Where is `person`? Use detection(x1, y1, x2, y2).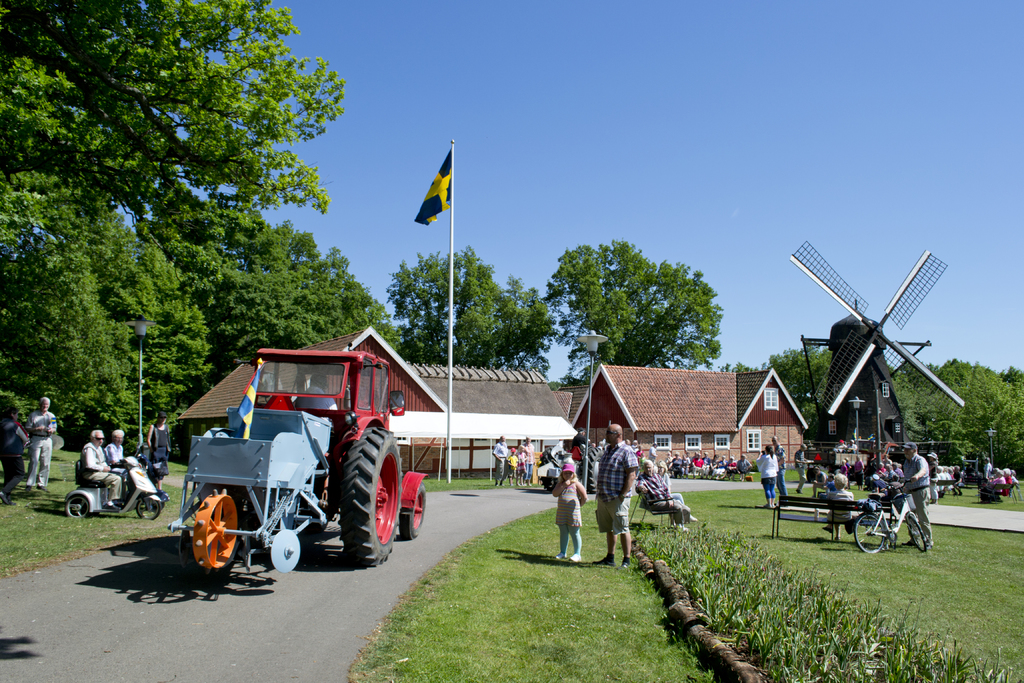
detection(900, 442, 936, 545).
